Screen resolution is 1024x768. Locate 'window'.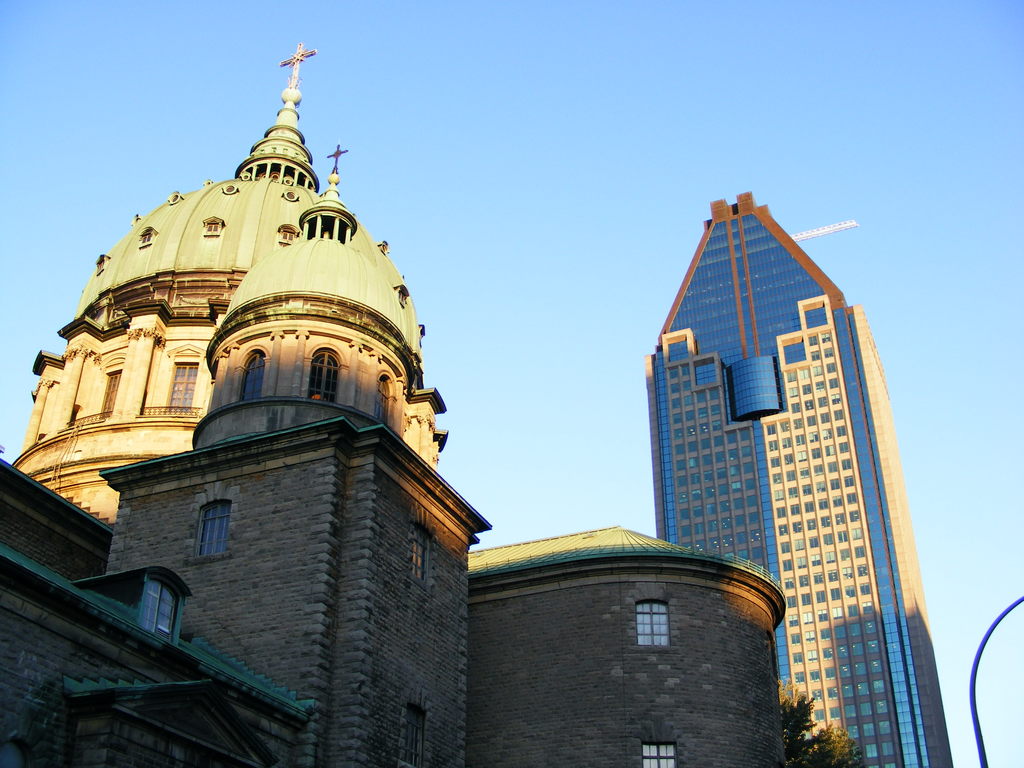
rect(308, 351, 342, 401).
